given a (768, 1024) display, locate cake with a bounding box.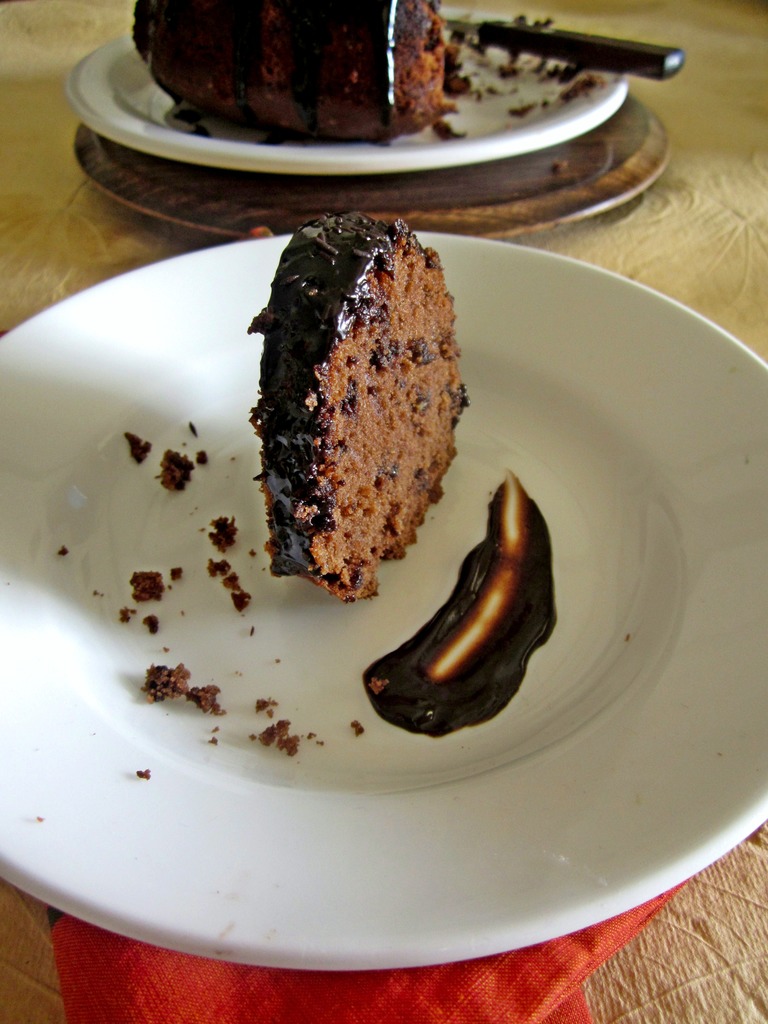
Located: <region>245, 216, 467, 609</region>.
